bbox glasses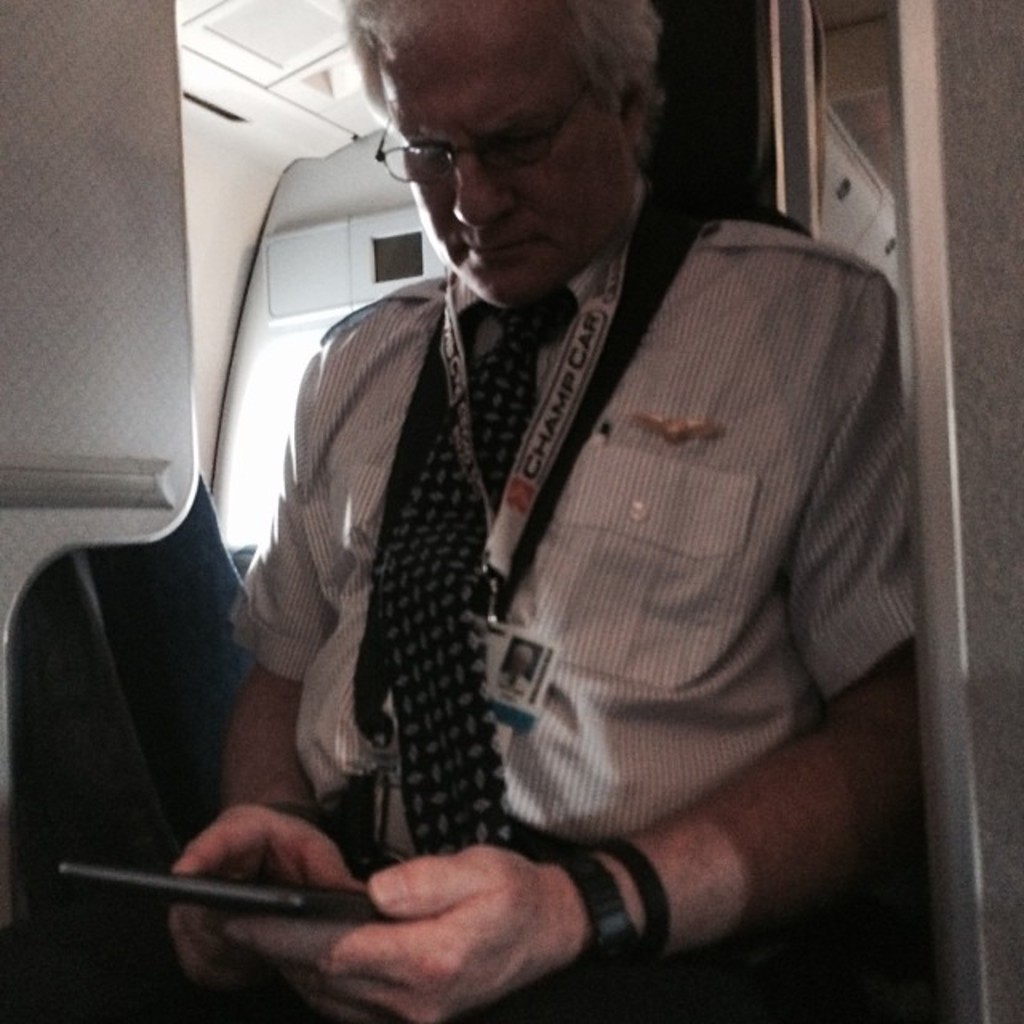
box=[366, 104, 610, 179]
